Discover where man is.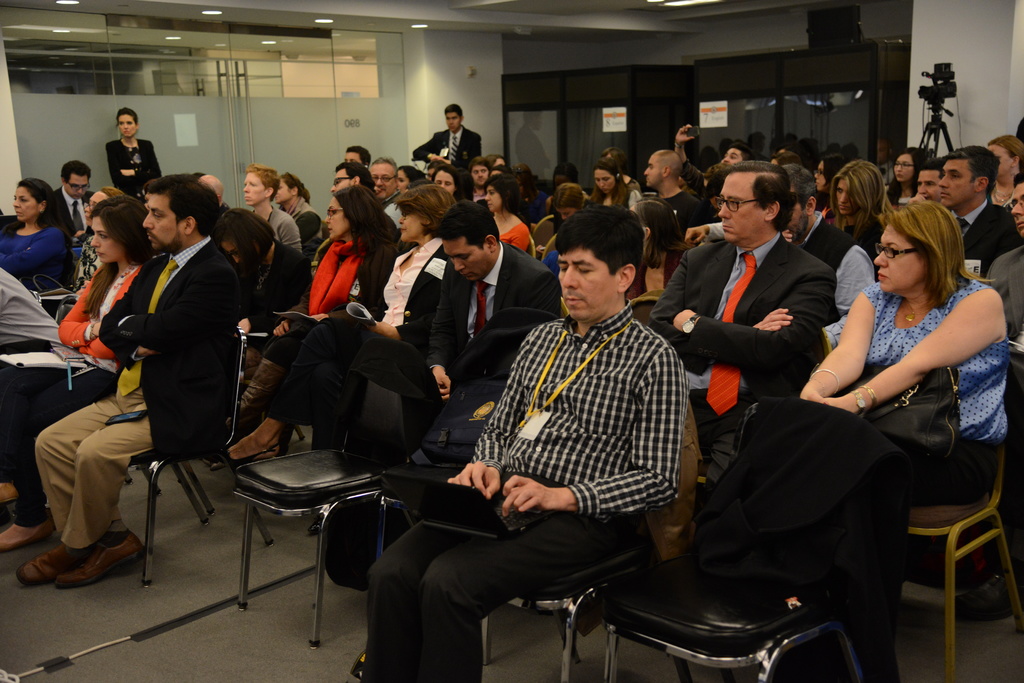
Discovered at bbox(51, 156, 95, 234).
